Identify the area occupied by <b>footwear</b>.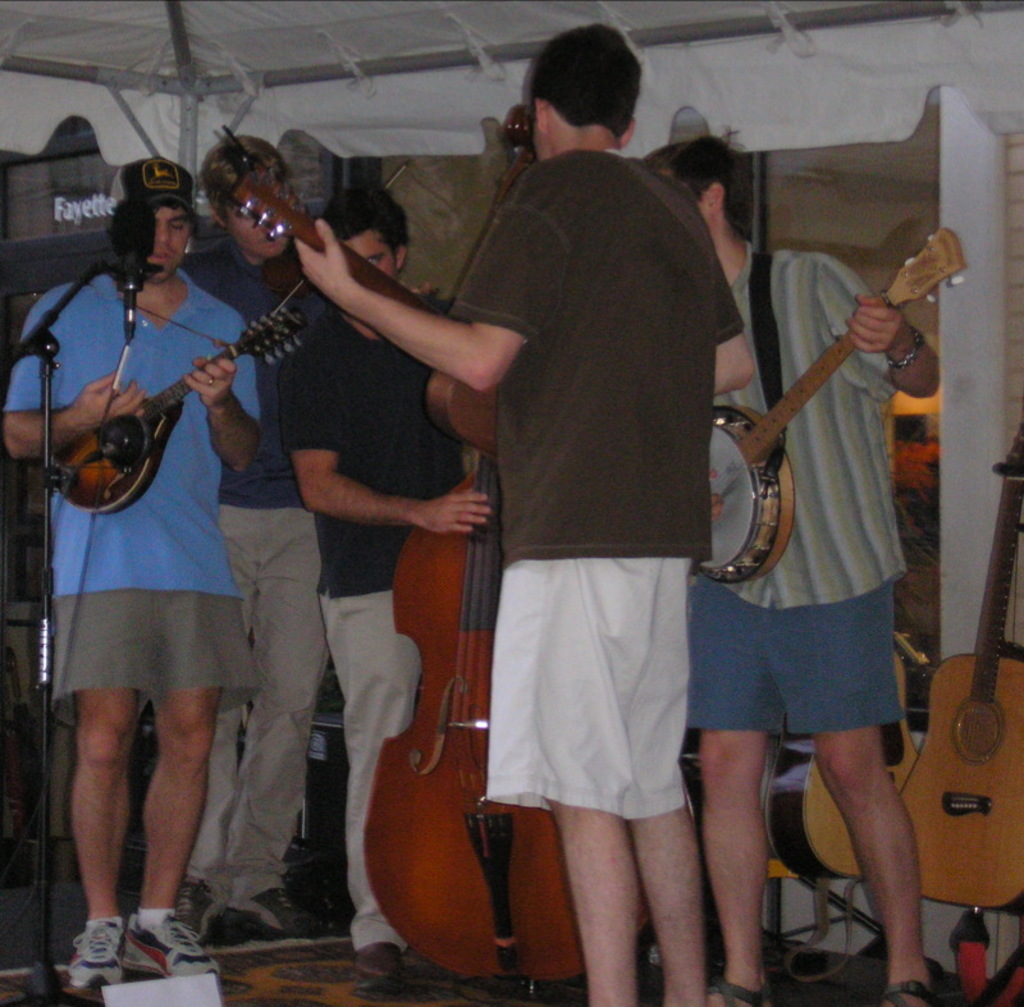
Area: crop(54, 923, 133, 1003).
